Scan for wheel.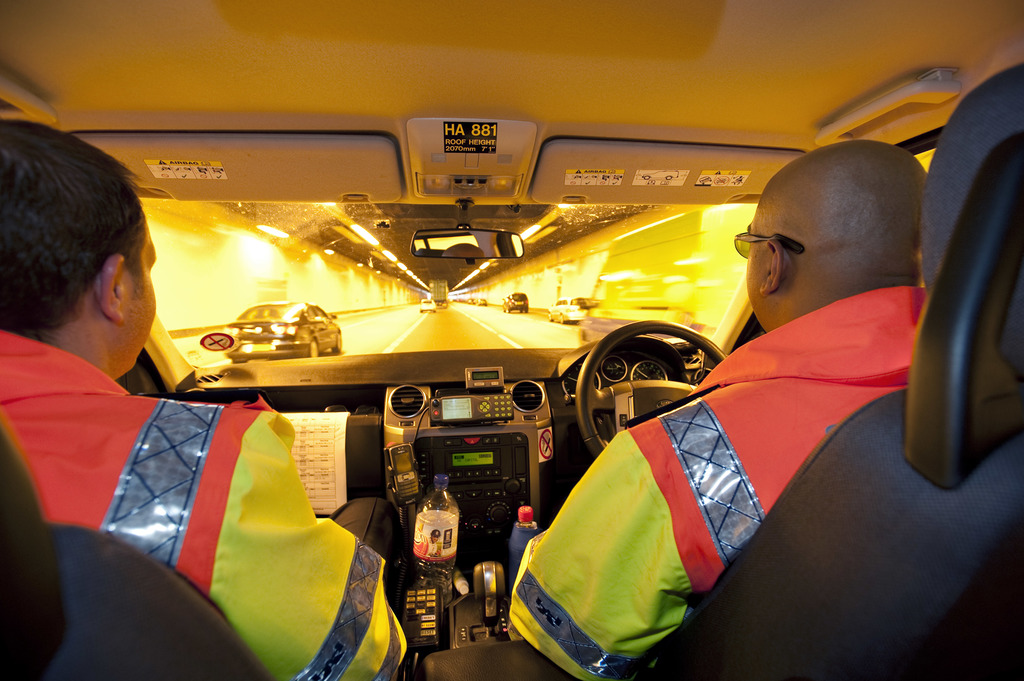
Scan result: 504 307 511 314.
